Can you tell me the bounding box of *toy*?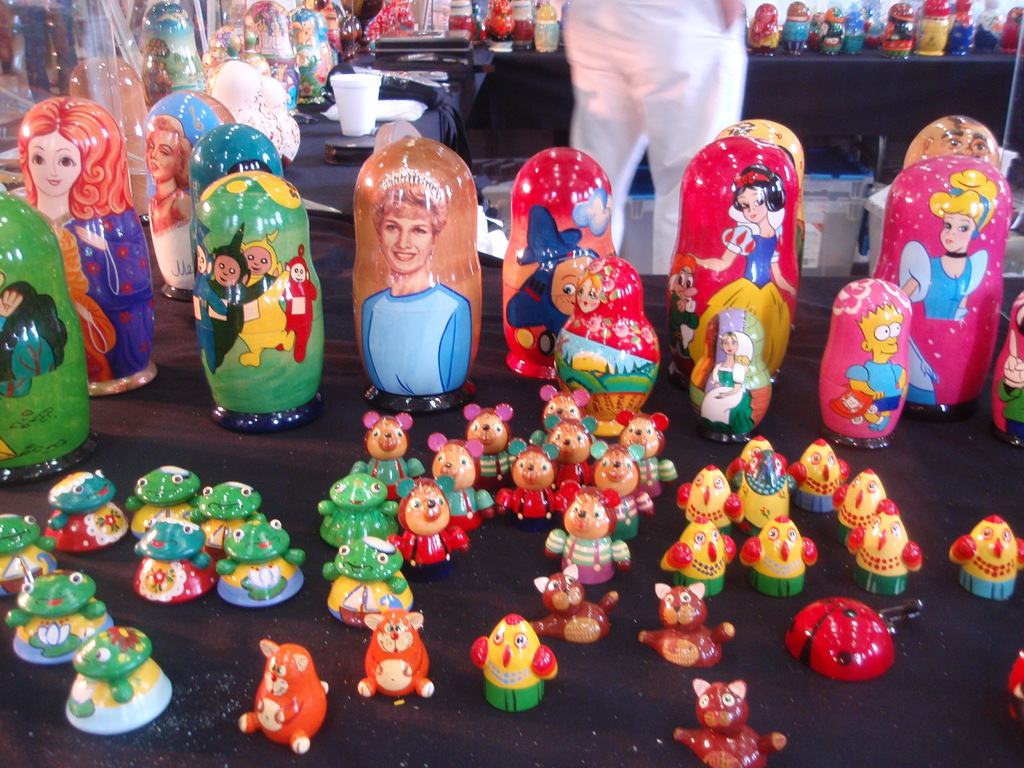
rect(6, 565, 117, 668).
